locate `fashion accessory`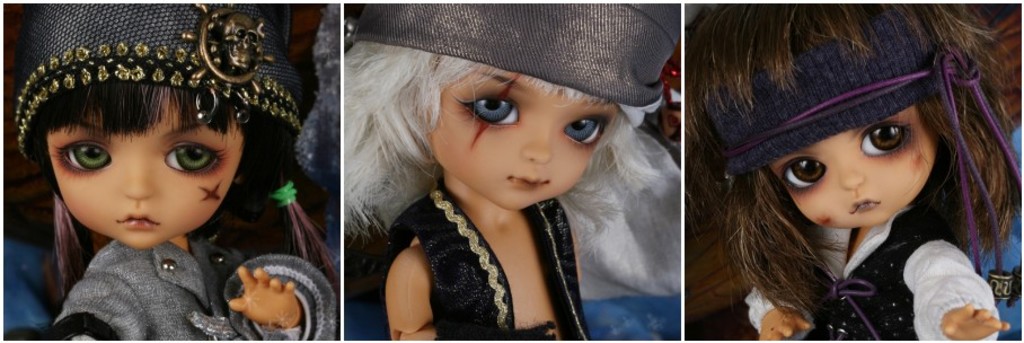
{"x1": 706, "y1": 26, "x2": 1023, "y2": 338}
